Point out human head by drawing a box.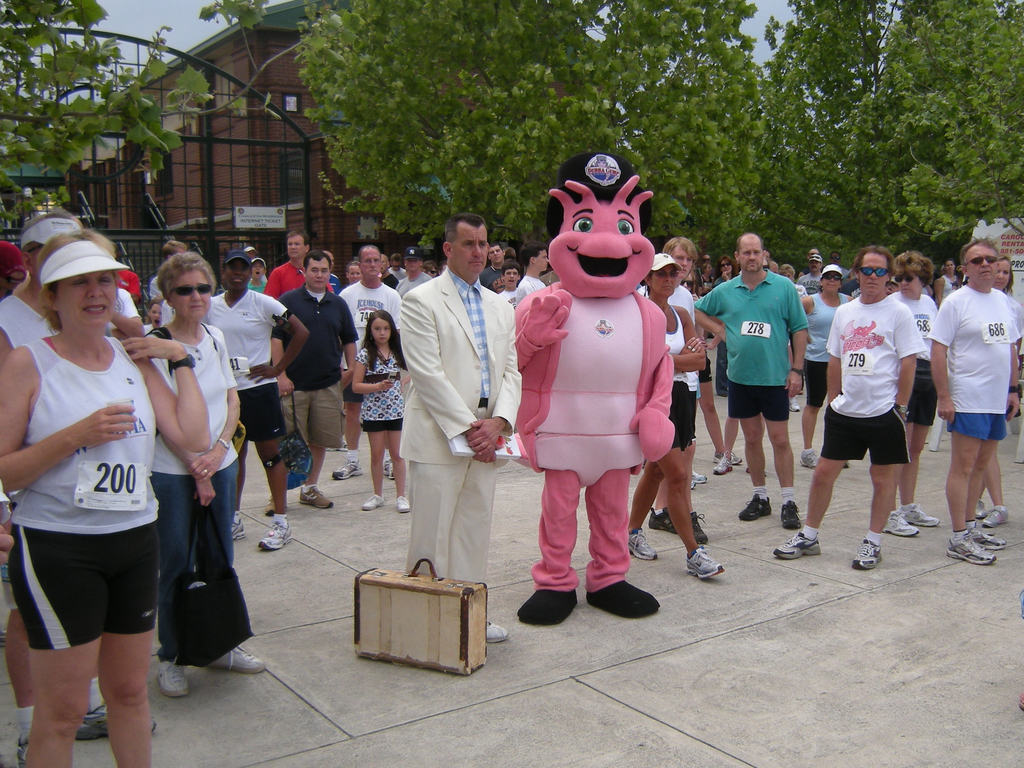
locate(0, 241, 22, 300).
